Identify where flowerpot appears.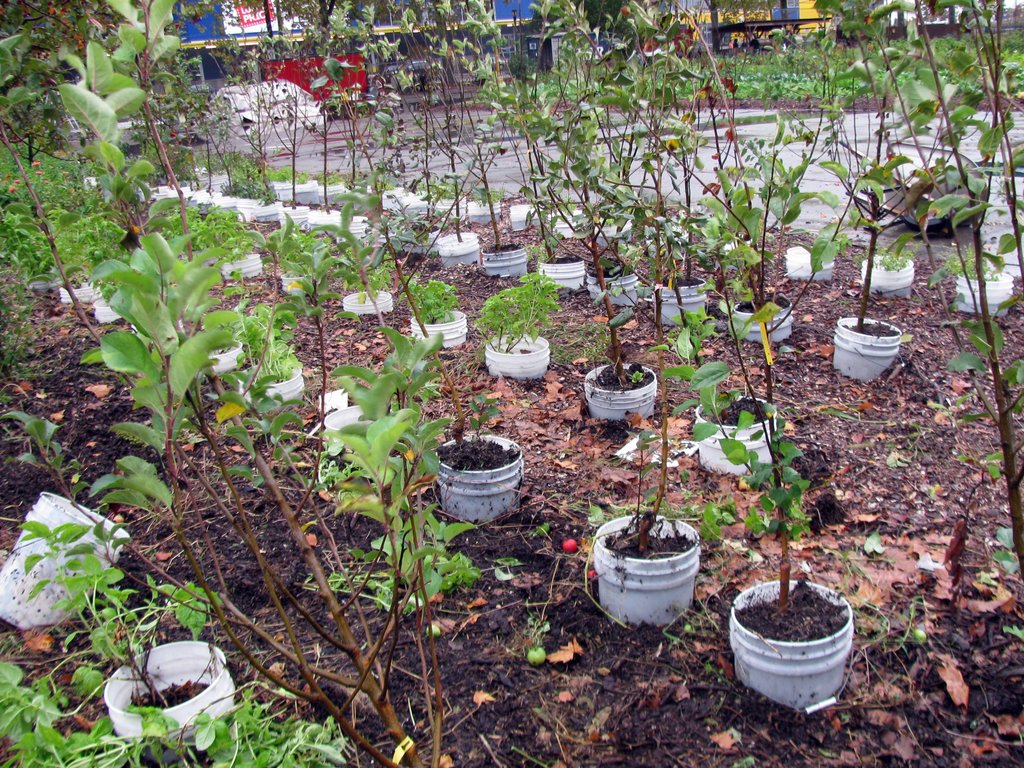
Appears at (586,361,665,424).
